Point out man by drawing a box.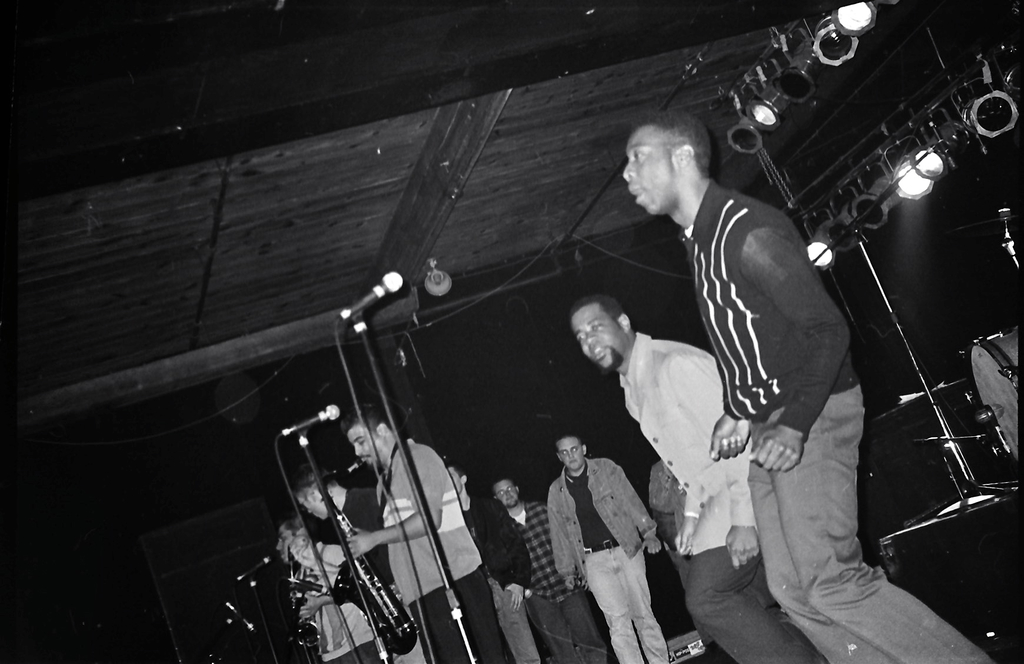
[347, 405, 506, 663].
